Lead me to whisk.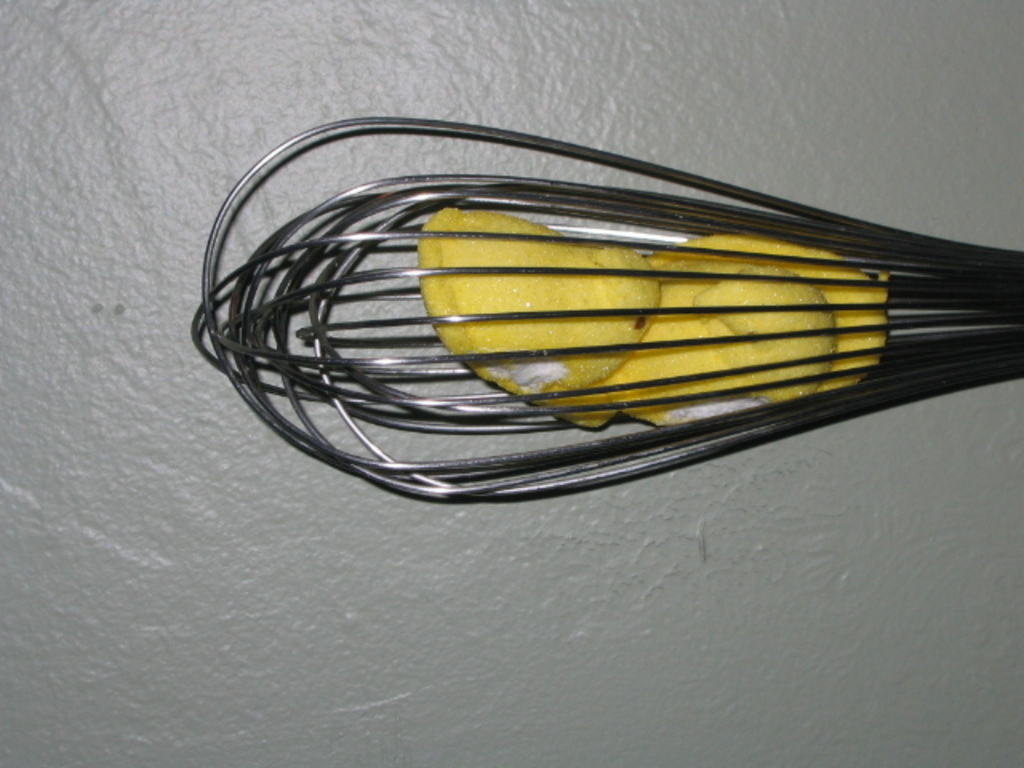
Lead to pyautogui.locateOnScreen(192, 117, 1022, 501).
